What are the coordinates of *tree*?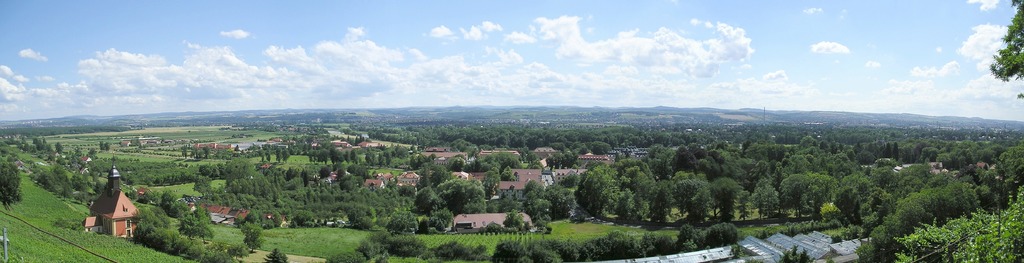
x1=852 y1=168 x2=978 y2=262.
